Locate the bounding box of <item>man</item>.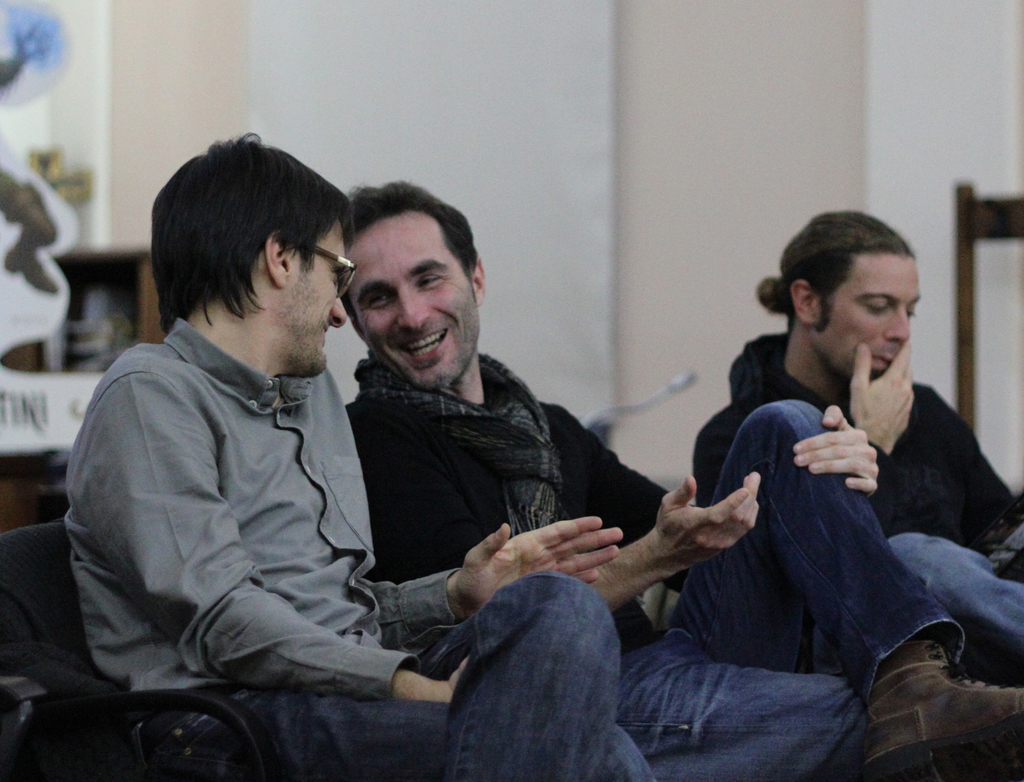
Bounding box: 344/181/1023/781.
